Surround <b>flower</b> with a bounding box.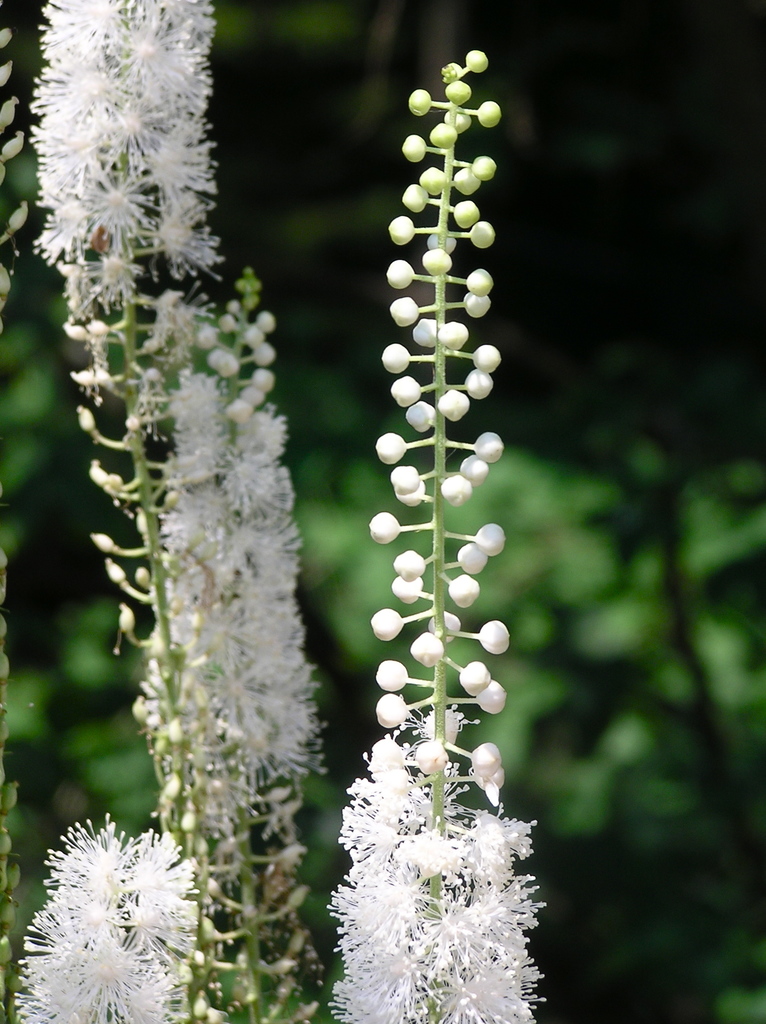
detection(8, 0, 328, 1023).
